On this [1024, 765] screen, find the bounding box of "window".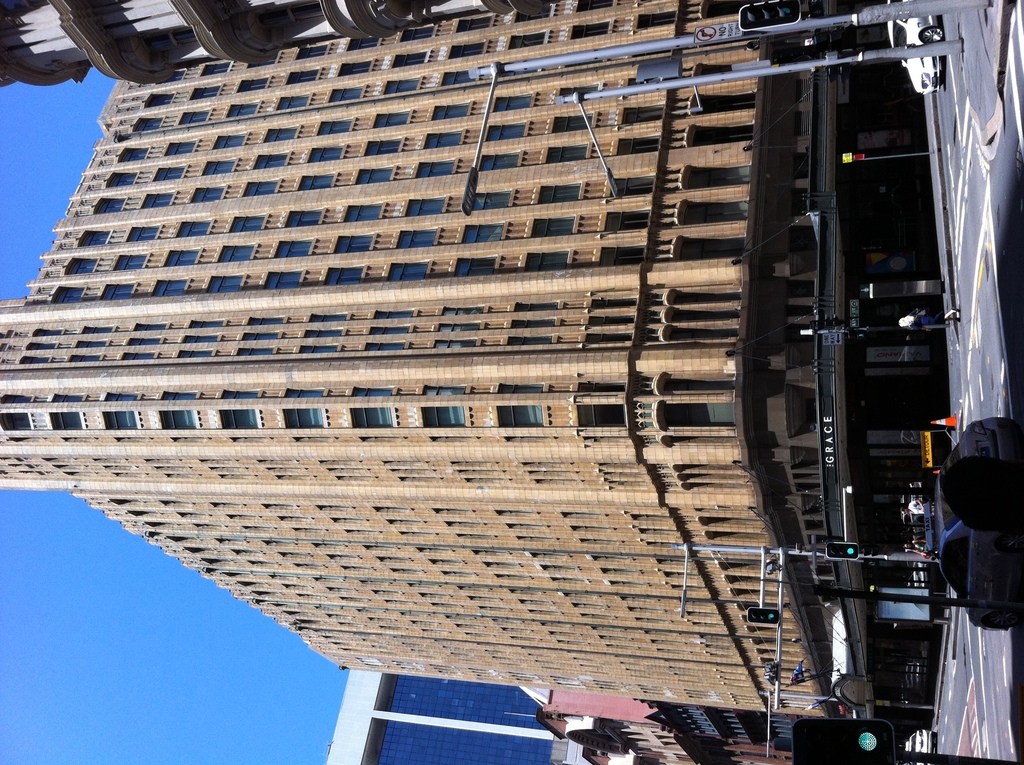
Bounding box: <region>259, 127, 301, 142</region>.
